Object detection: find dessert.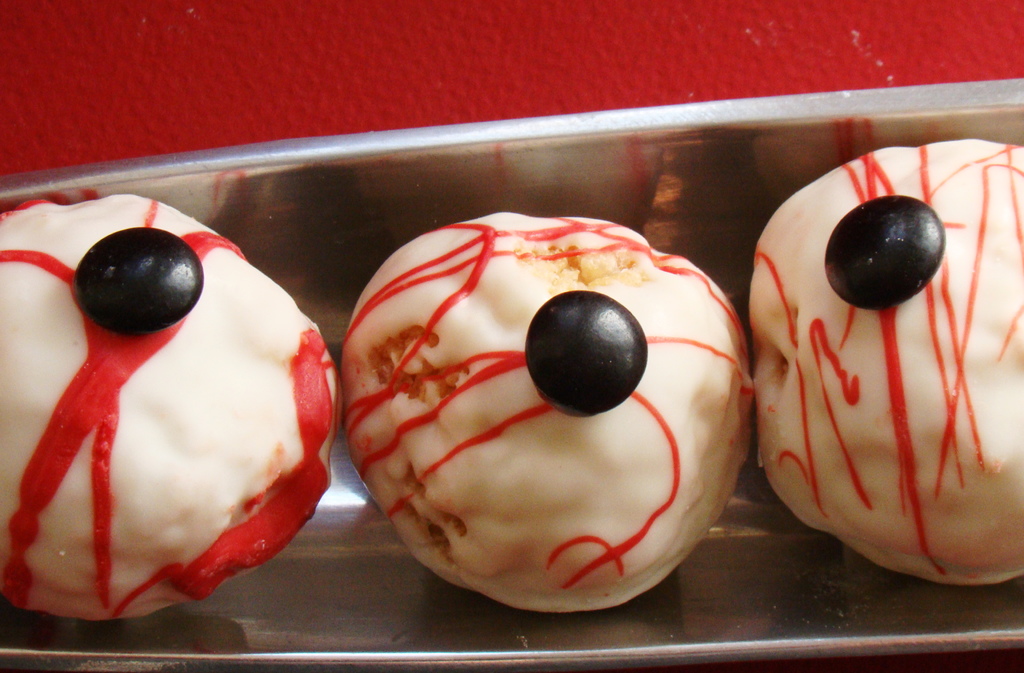
detection(744, 136, 1023, 585).
